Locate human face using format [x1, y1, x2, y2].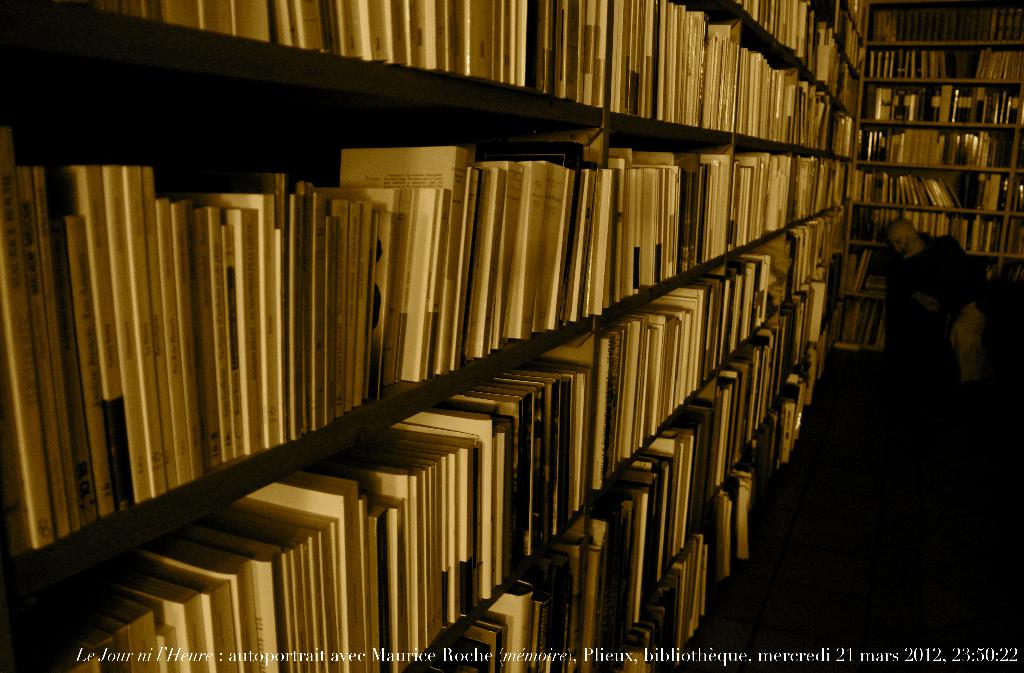
[886, 226, 913, 252].
